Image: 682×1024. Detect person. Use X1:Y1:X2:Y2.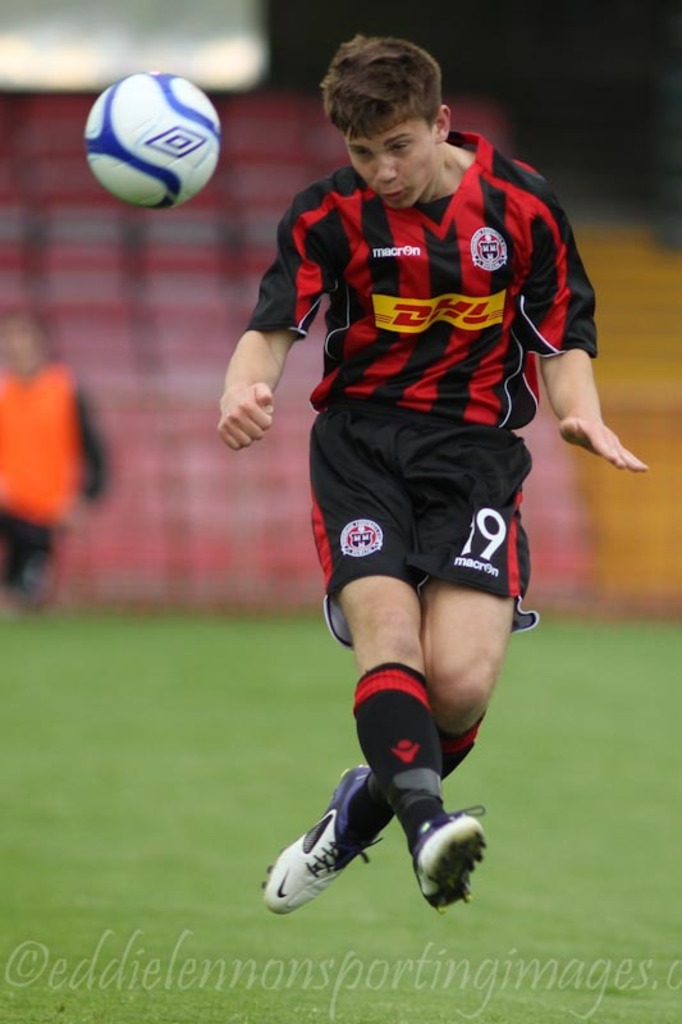
198:19:594:955.
